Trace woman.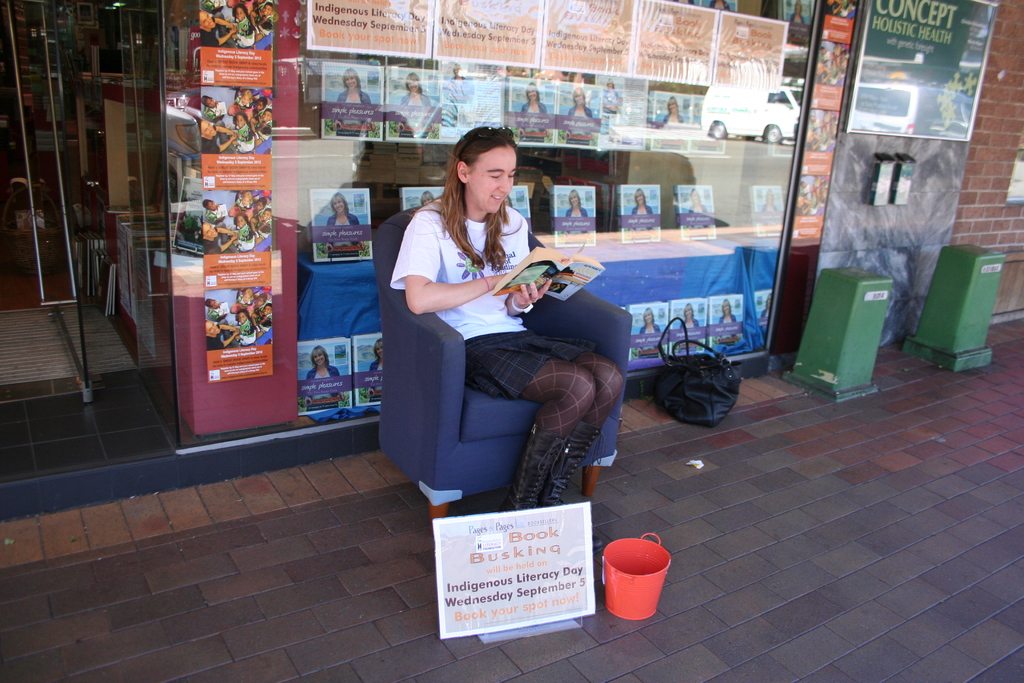
Traced to left=328, top=62, right=371, bottom=131.
